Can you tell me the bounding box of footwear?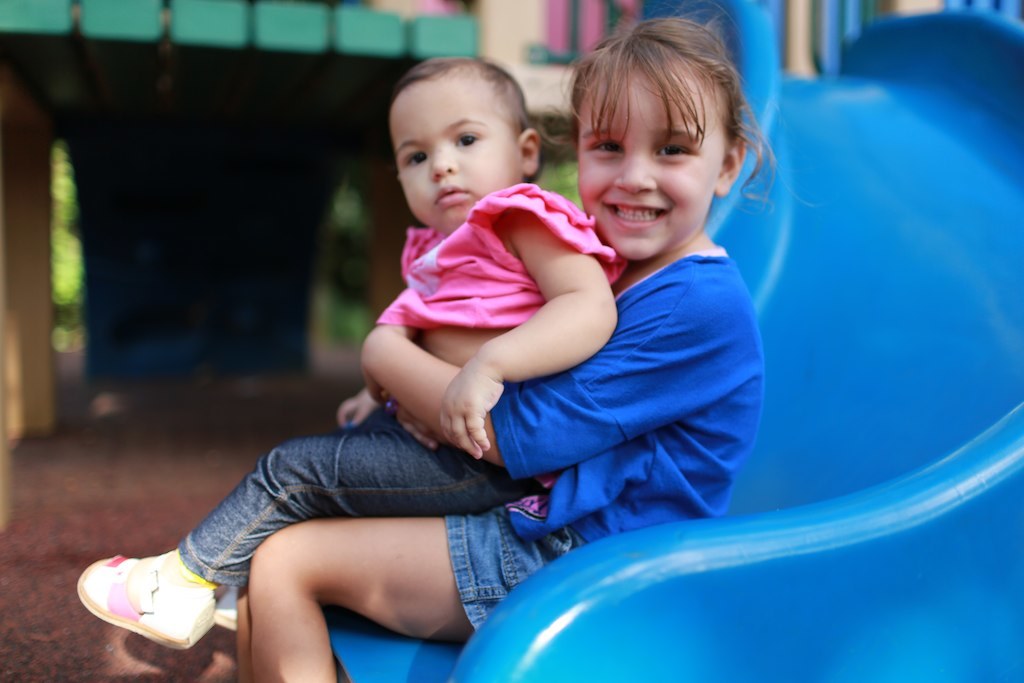
209:578:249:630.
